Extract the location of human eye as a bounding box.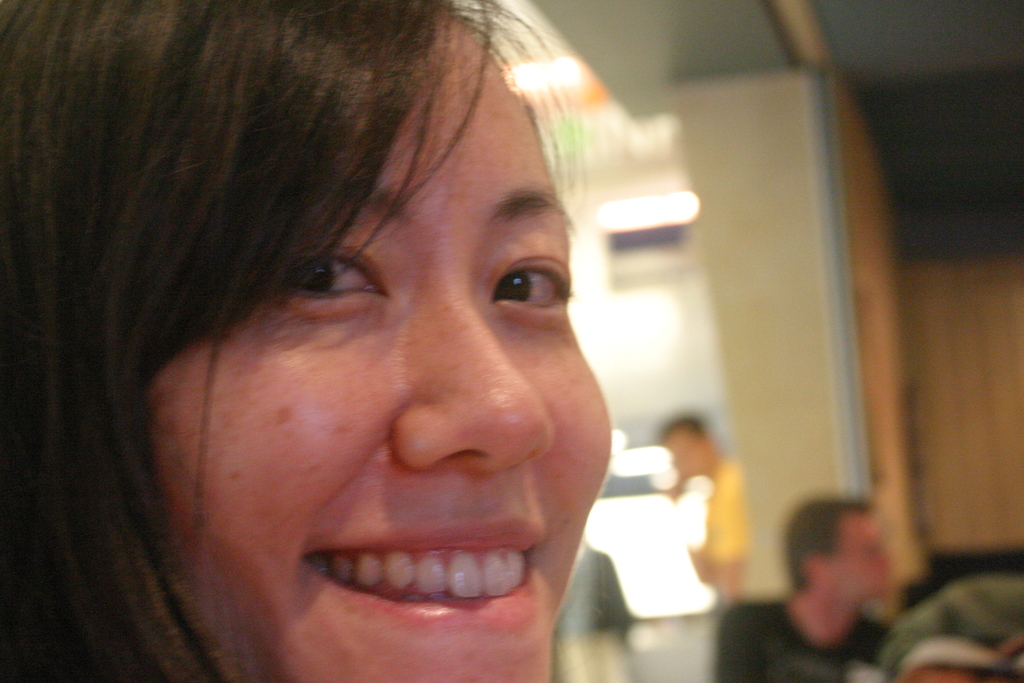
{"left": 488, "top": 249, "right": 576, "bottom": 324}.
